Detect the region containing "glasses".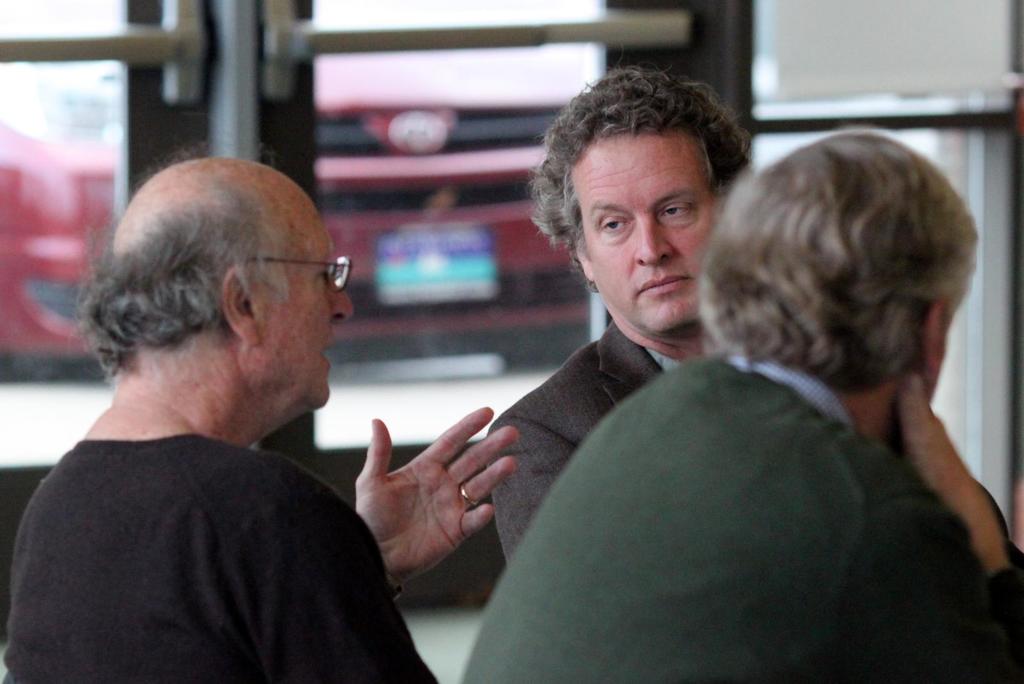
pyautogui.locateOnScreen(243, 256, 354, 293).
